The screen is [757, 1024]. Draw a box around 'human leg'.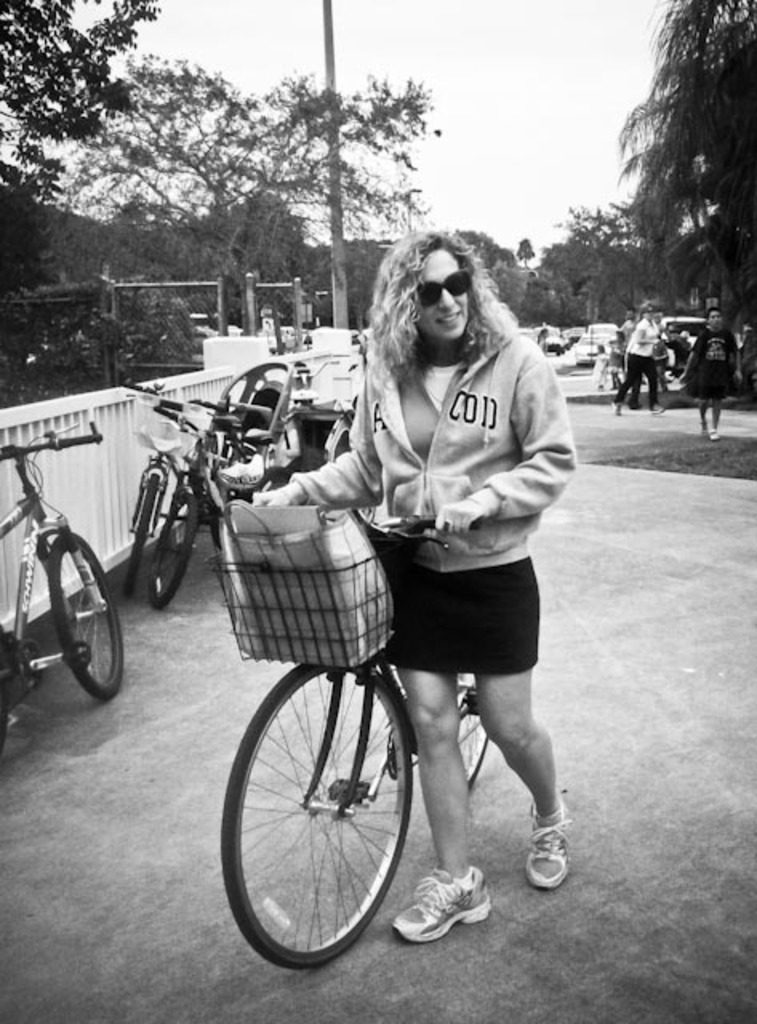
box(464, 547, 570, 894).
